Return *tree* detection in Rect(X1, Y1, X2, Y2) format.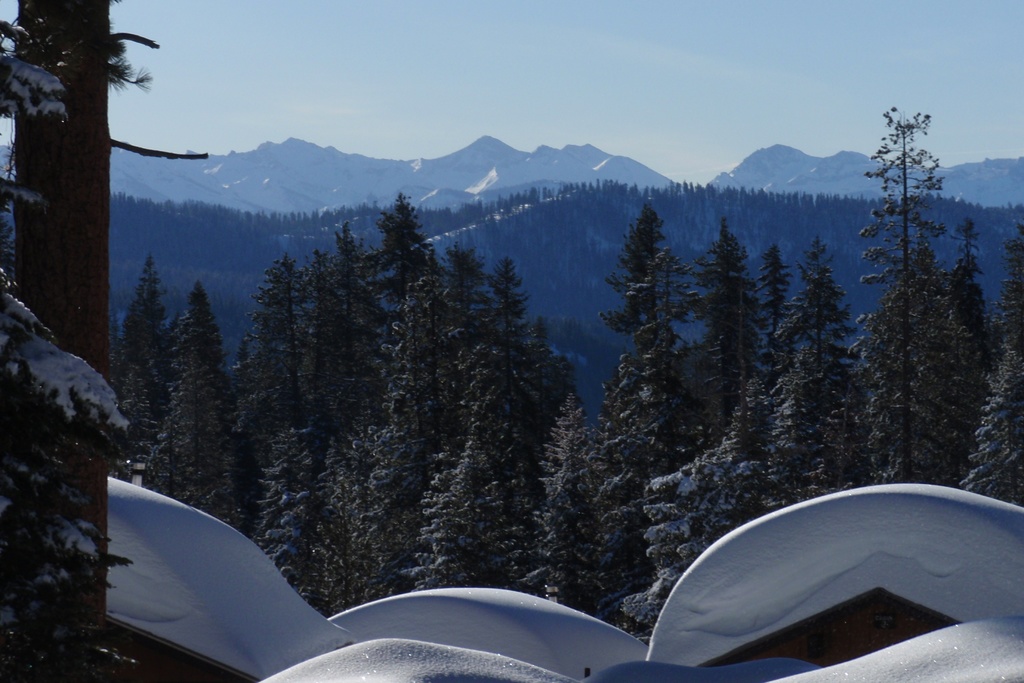
Rect(639, 432, 771, 572).
